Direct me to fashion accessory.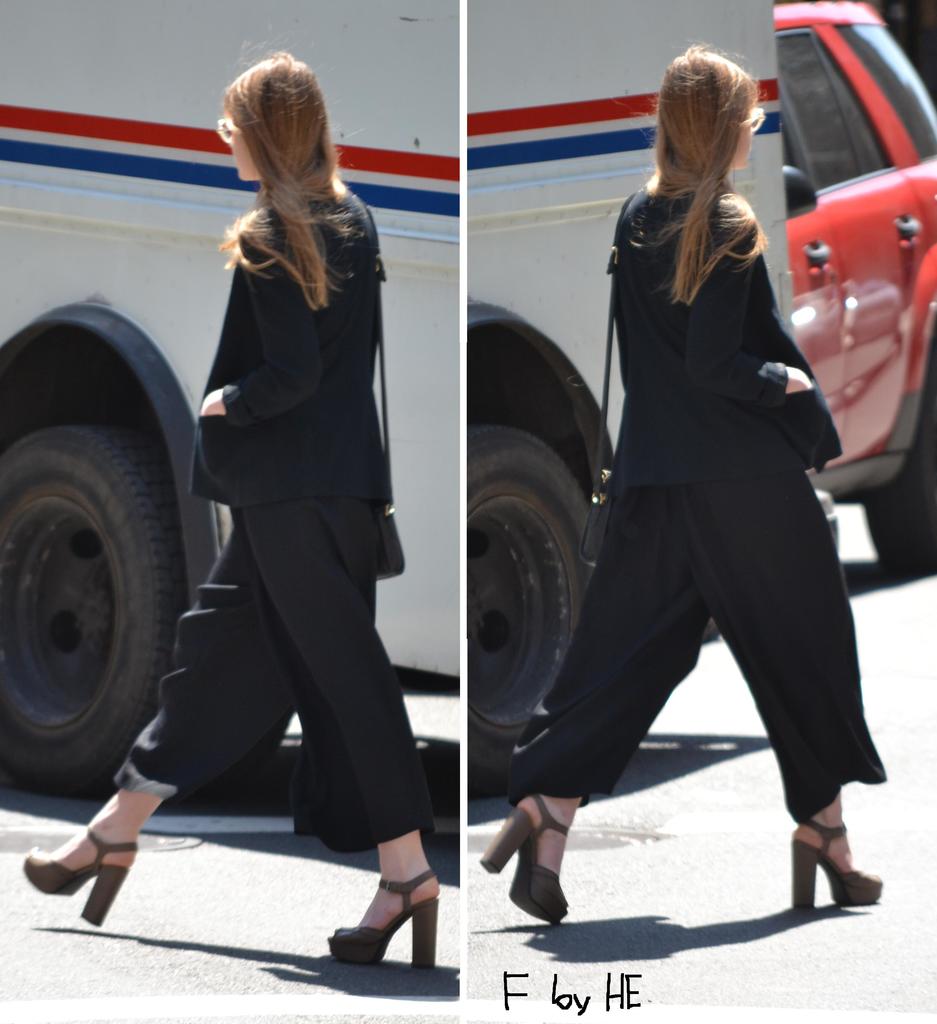
Direction: select_region(791, 818, 884, 908).
